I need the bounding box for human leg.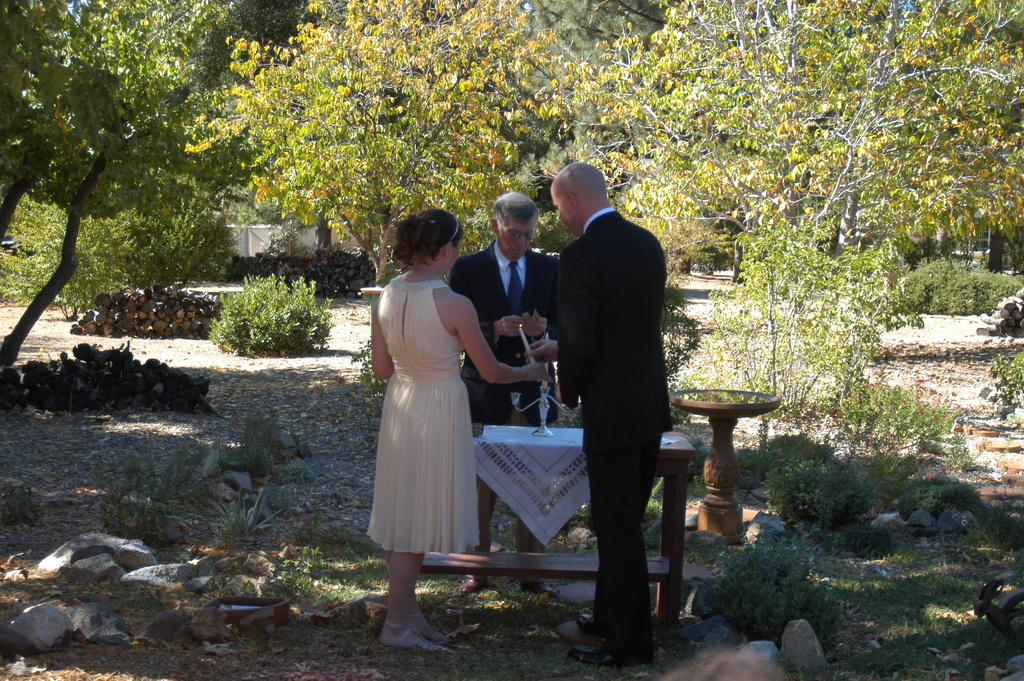
Here it is: box=[458, 482, 500, 596].
